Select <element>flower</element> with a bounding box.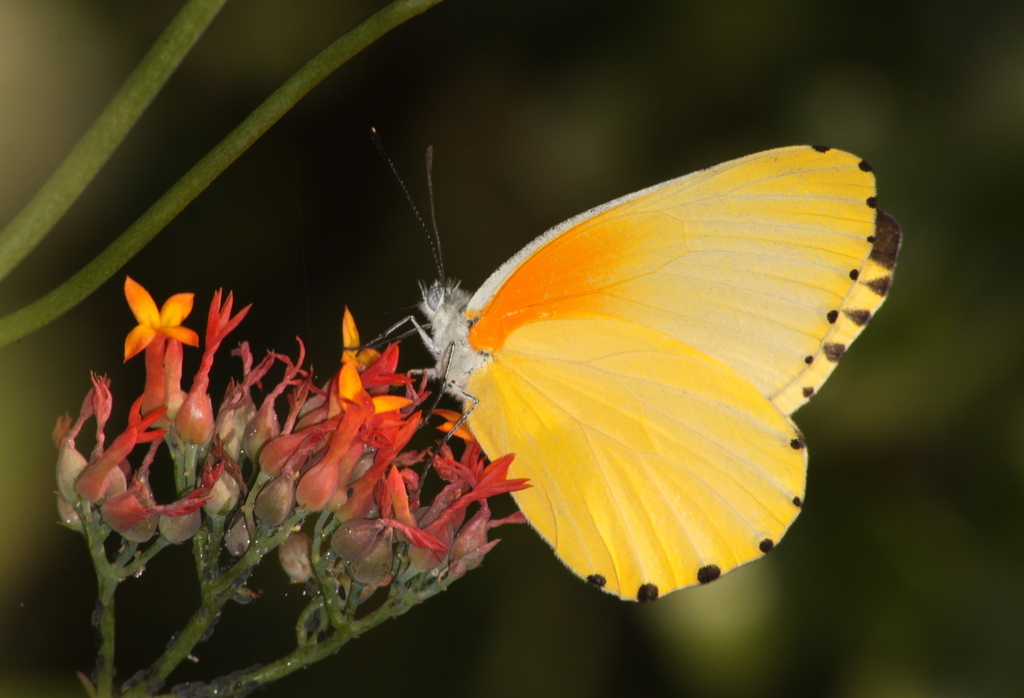
bbox(335, 359, 414, 418).
